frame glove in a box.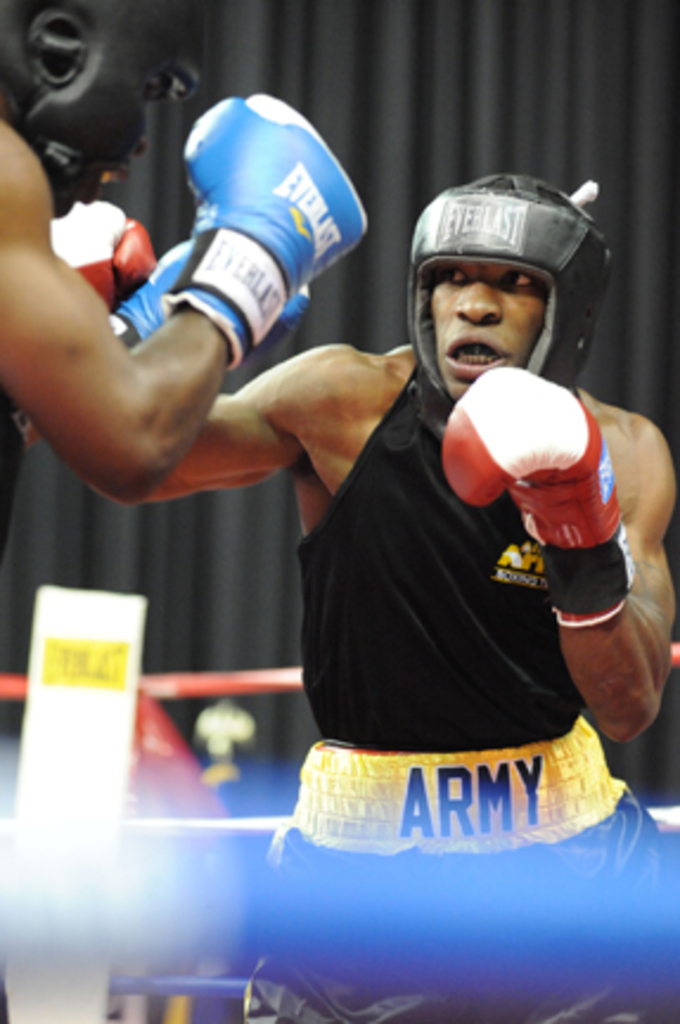
<bbox>57, 201, 152, 313</bbox>.
